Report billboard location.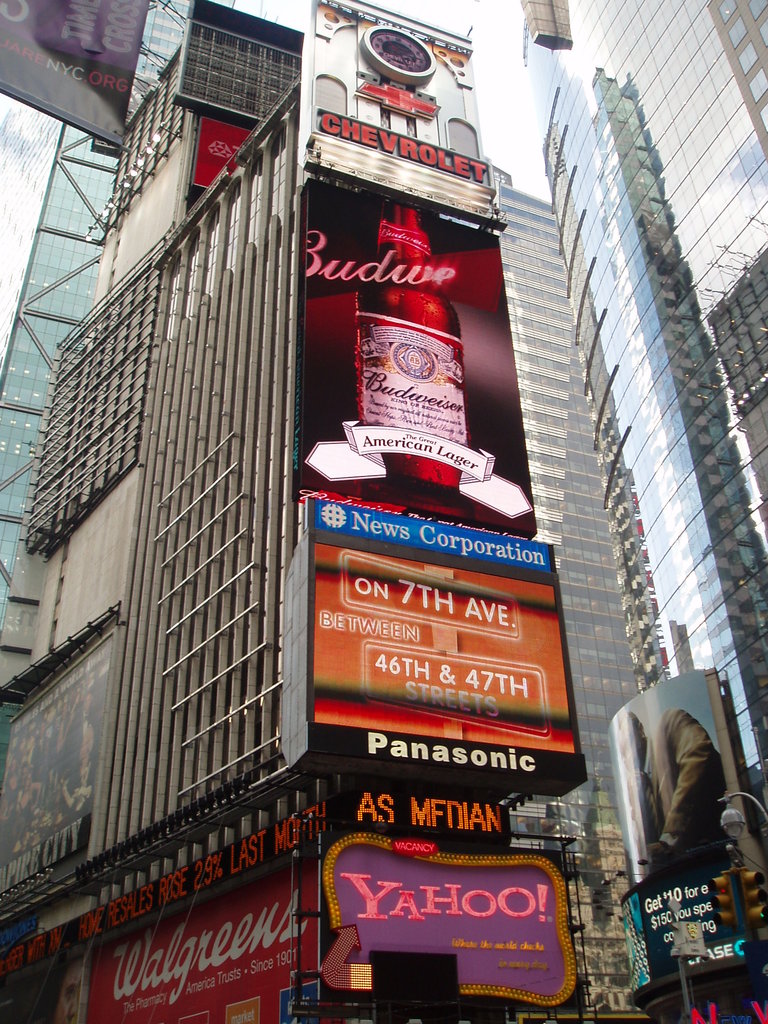
Report: <region>60, 863, 304, 1023</region>.
